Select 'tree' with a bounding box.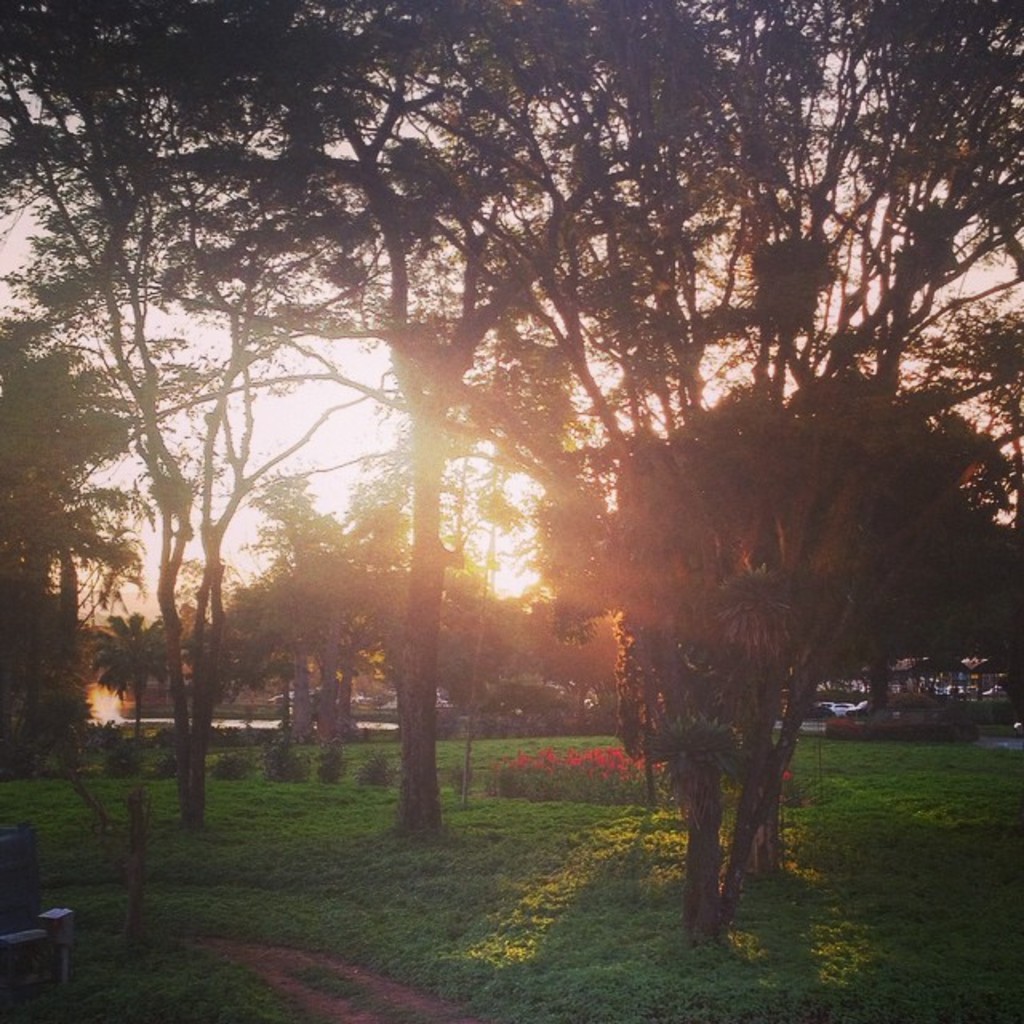
locate(283, 322, 1022, 925).
